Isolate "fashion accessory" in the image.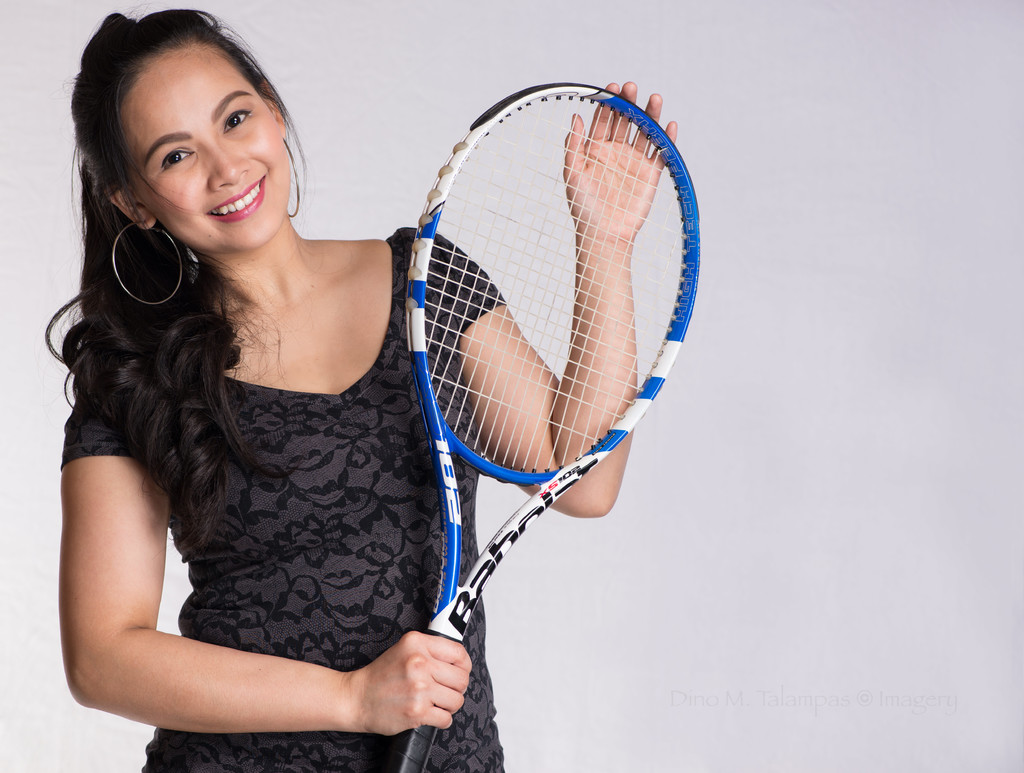
Isolated region: <box>285,139,300,220</box>.
